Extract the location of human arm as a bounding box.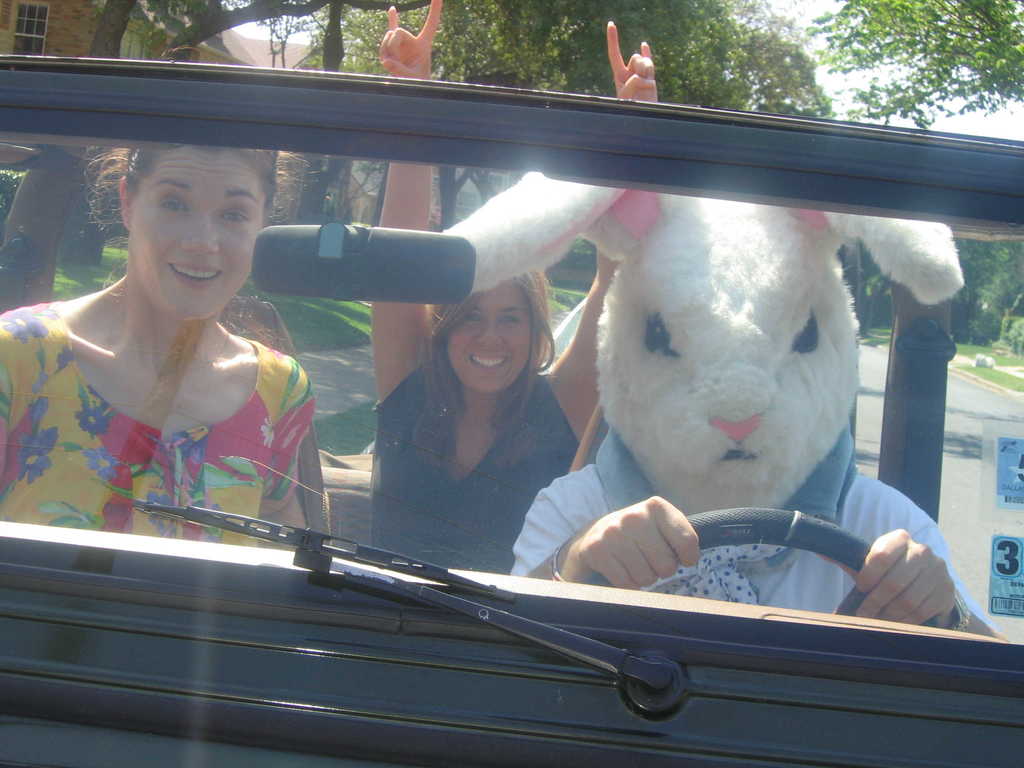
rect(833, 470, 977, 632).
